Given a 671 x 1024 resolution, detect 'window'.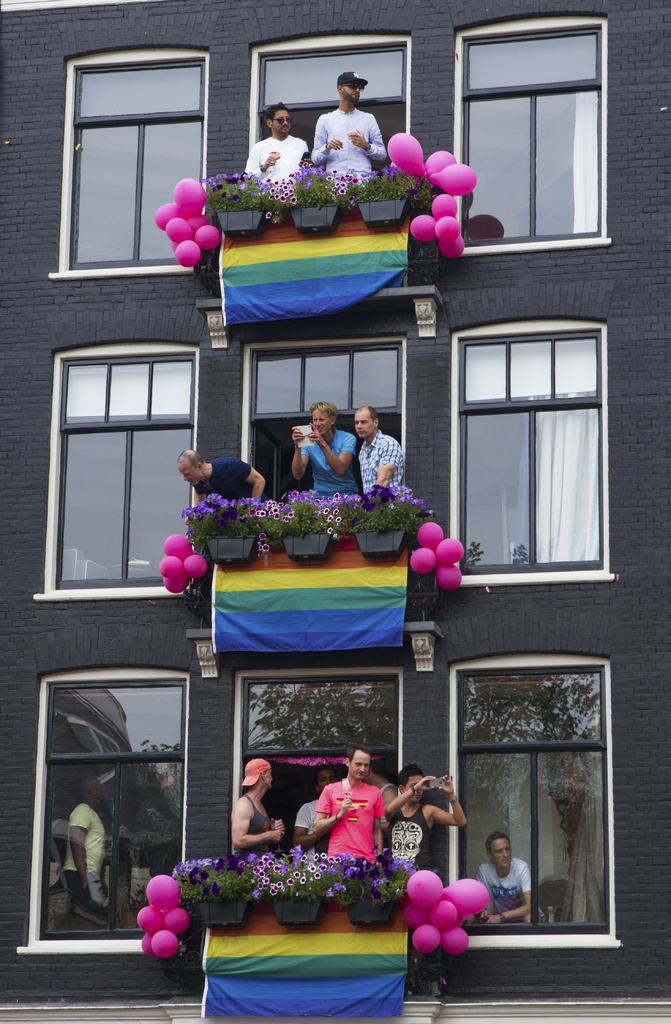
254, 344, 400, 488.
